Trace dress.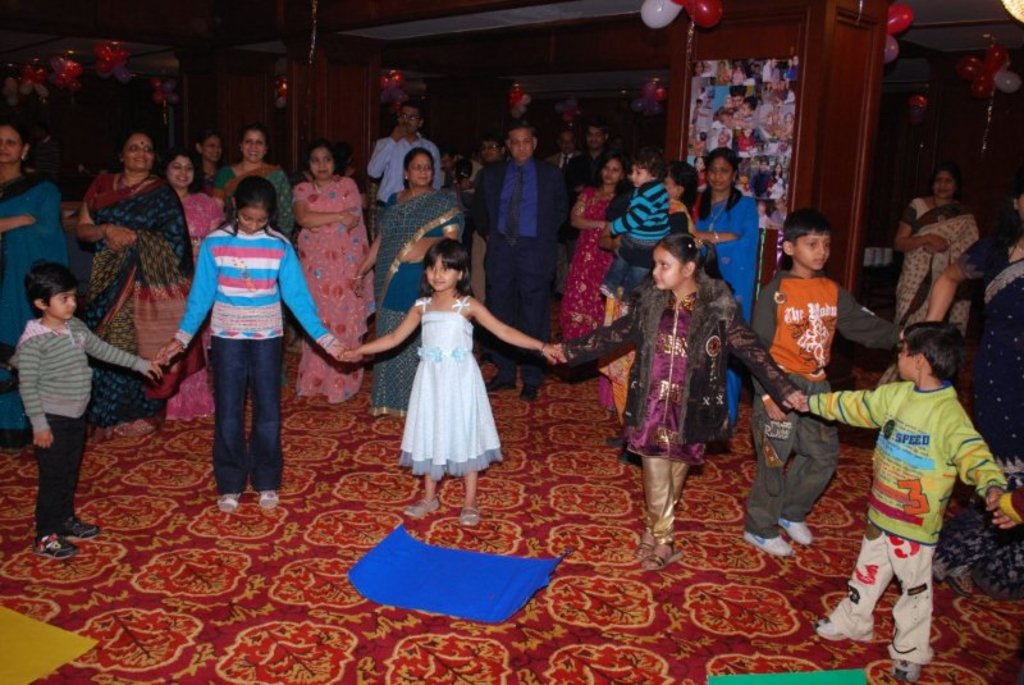
Traced to <box>402,296,503,478</box>.
